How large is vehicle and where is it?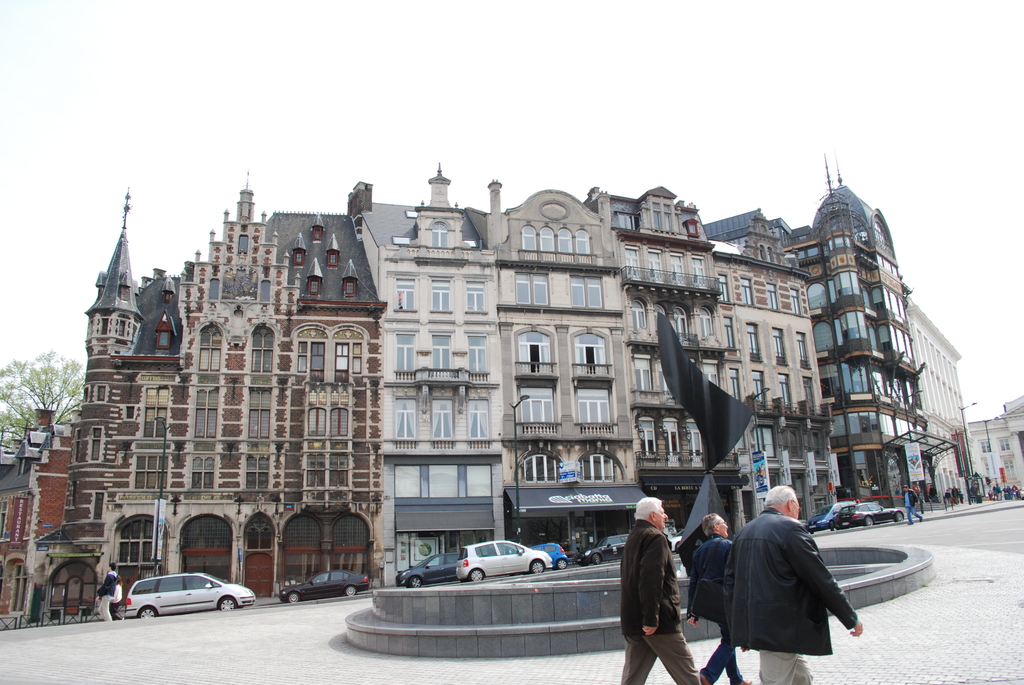
Bounding box: select_region(110, 581, 250, 629).
